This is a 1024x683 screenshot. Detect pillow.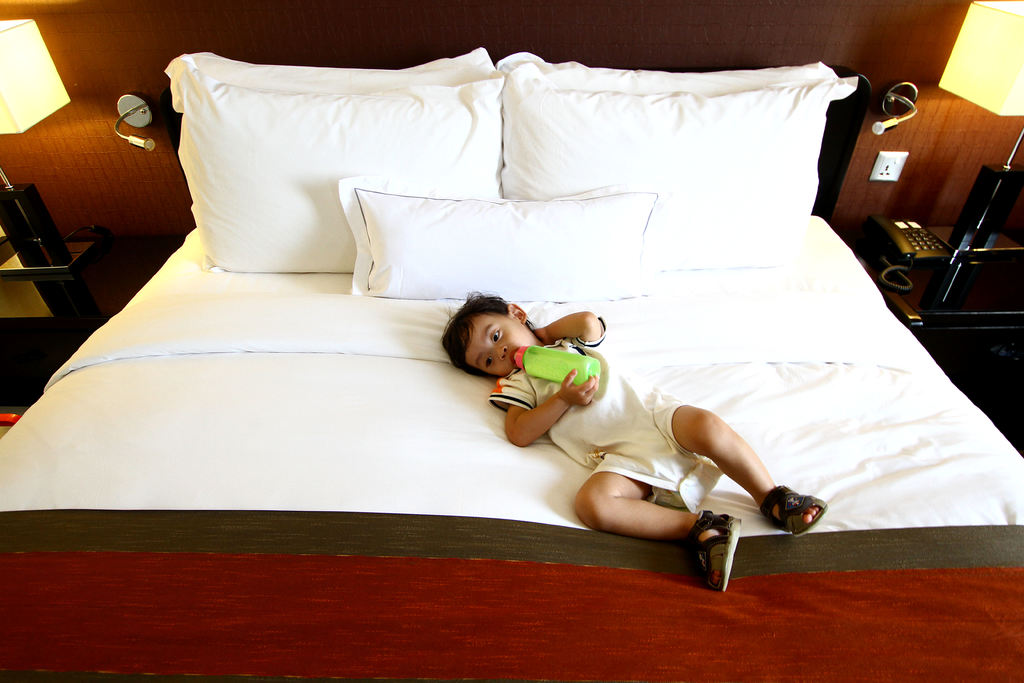
(left=498, top=50, right=839, bottom=89).
